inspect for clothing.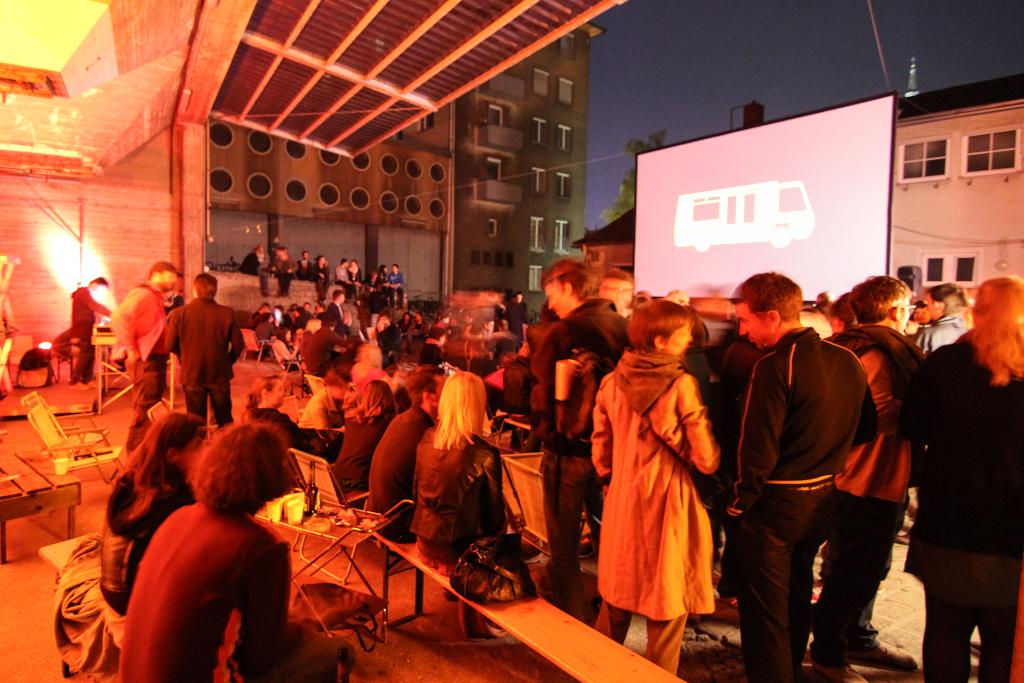
Inspection: x1=163, y1=299, x2=241, y2=419.
